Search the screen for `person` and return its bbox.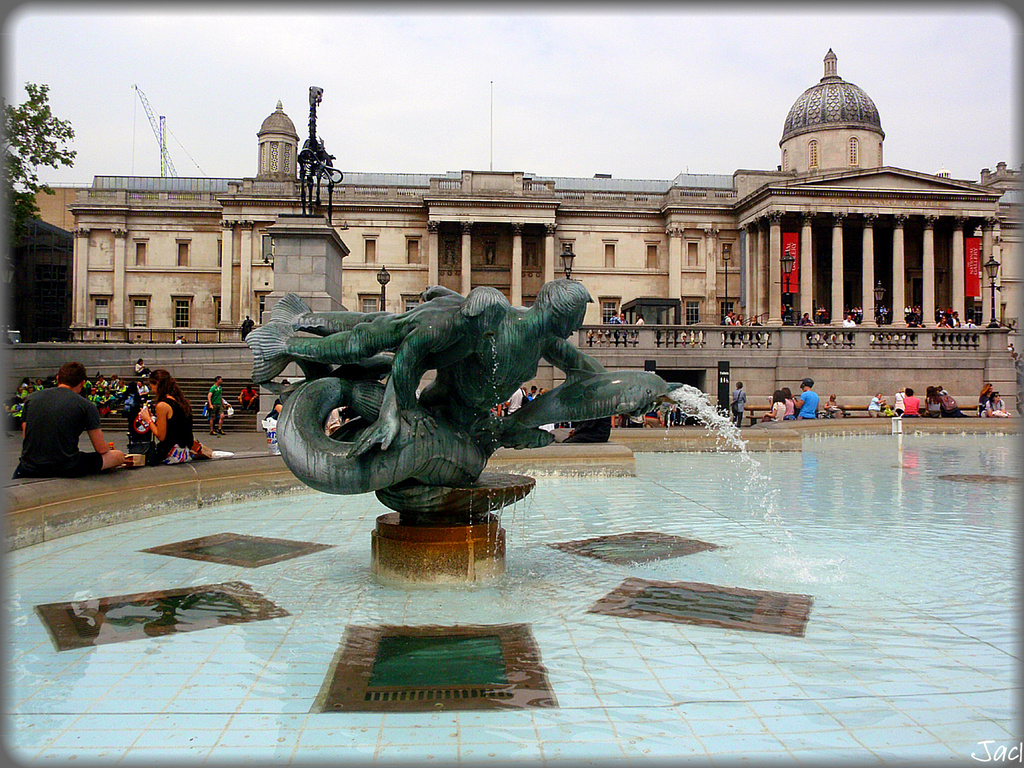
Found: left=900, top=388, right=930, bottom=425.
